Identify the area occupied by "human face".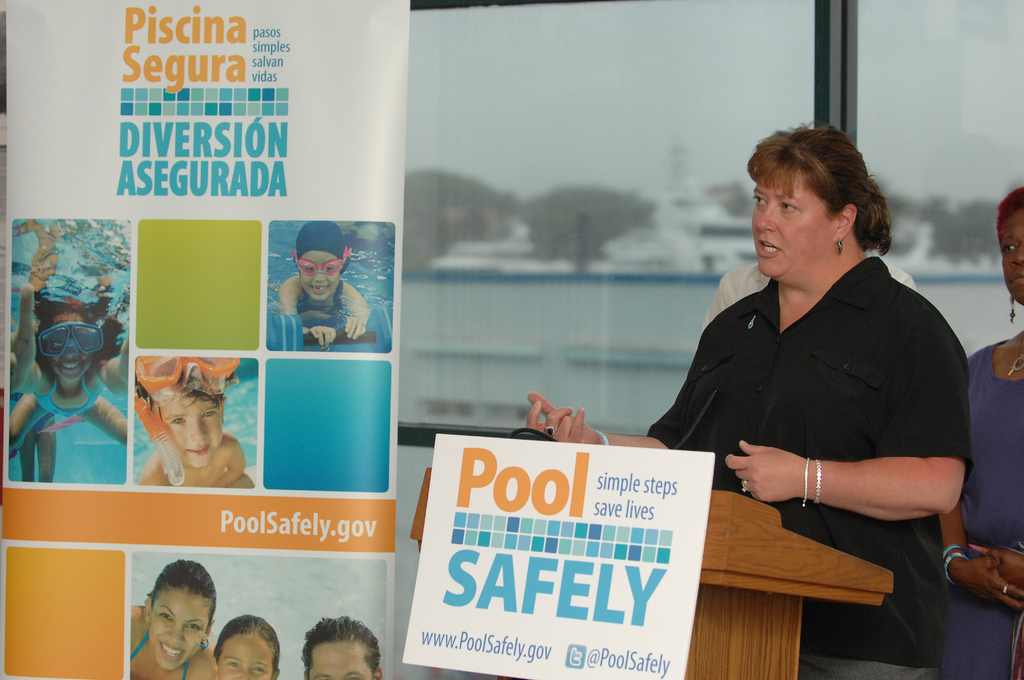
Area: x1=754 y1=184 x2=831 y2=281.
